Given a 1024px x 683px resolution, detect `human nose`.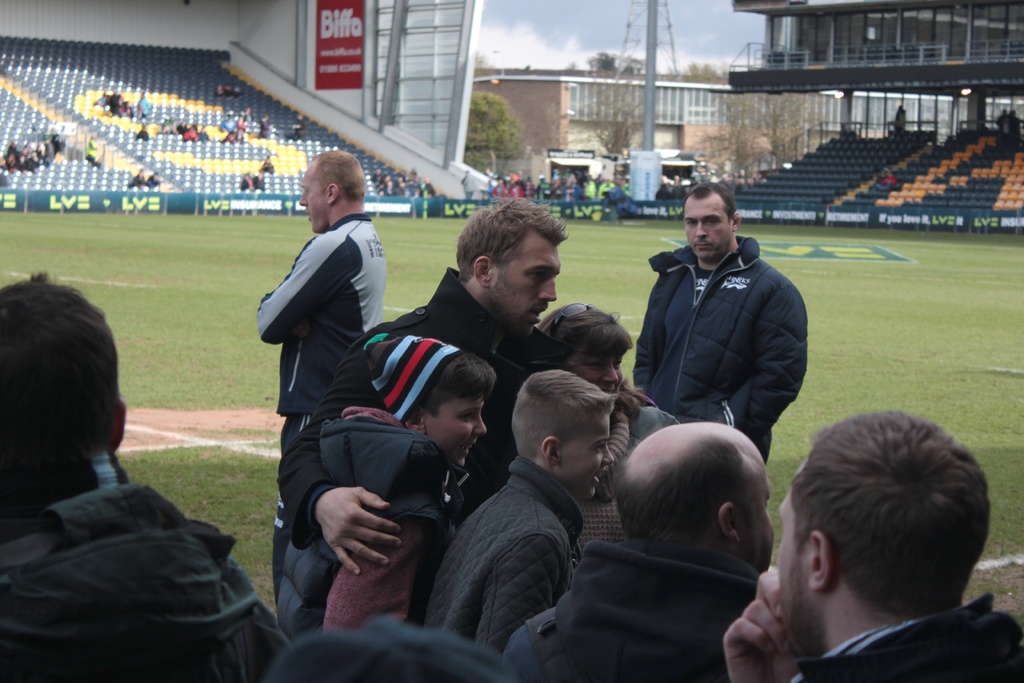
select_region(473, 415, 486, 438).
